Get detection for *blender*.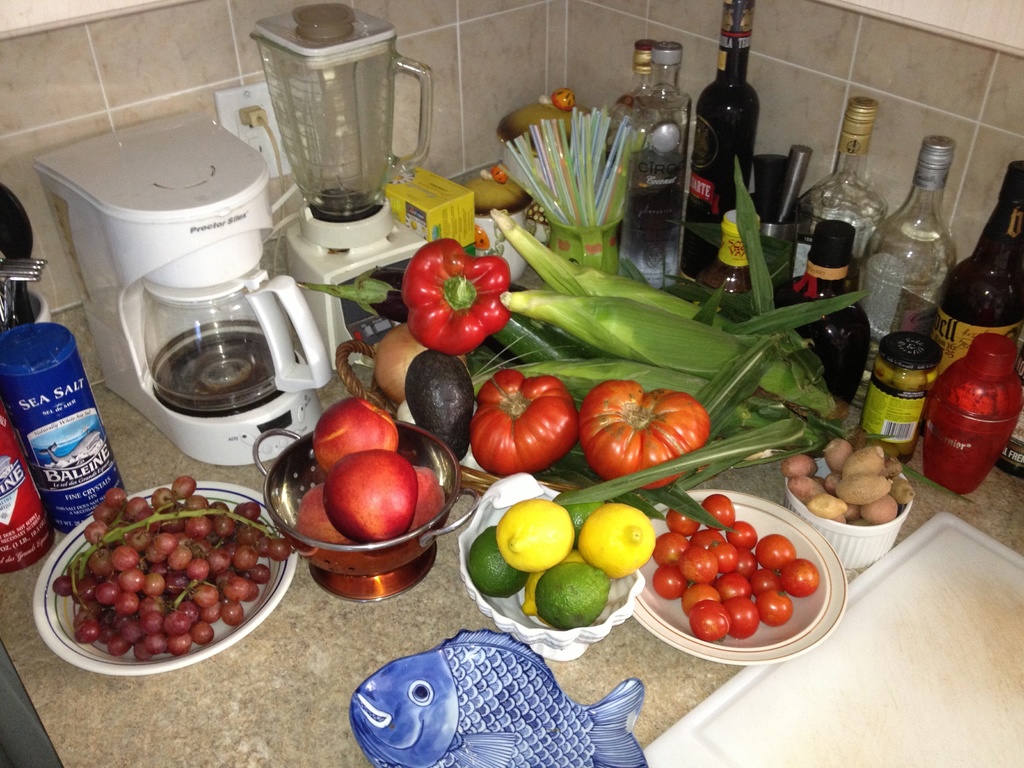
Detection: Rect(248, 2, 433, 372).
